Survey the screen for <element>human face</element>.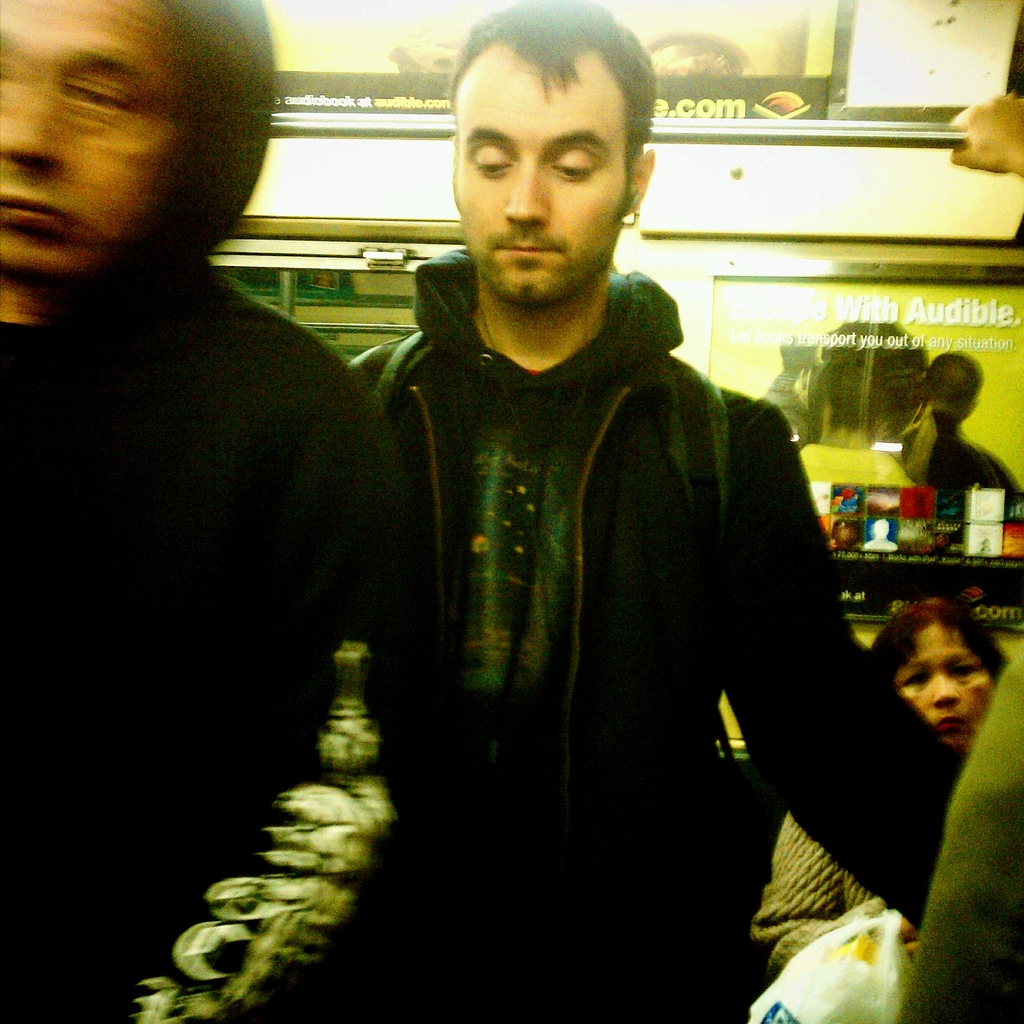
Survey found: box=[459, 77, 627, 289].
